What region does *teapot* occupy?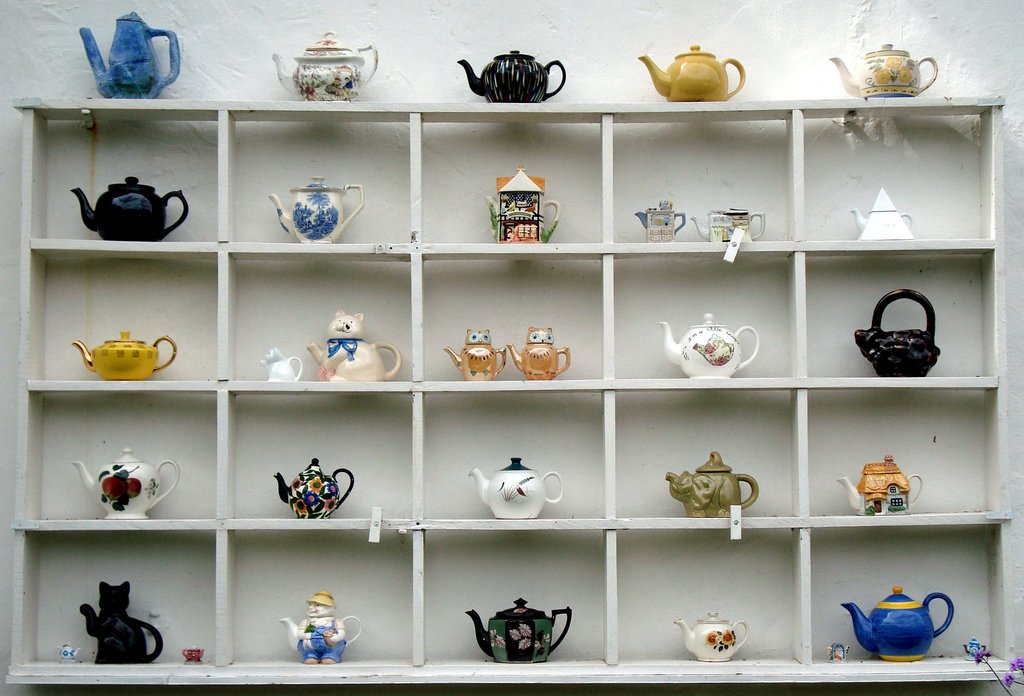
crop(840, 579, 957, 661).
